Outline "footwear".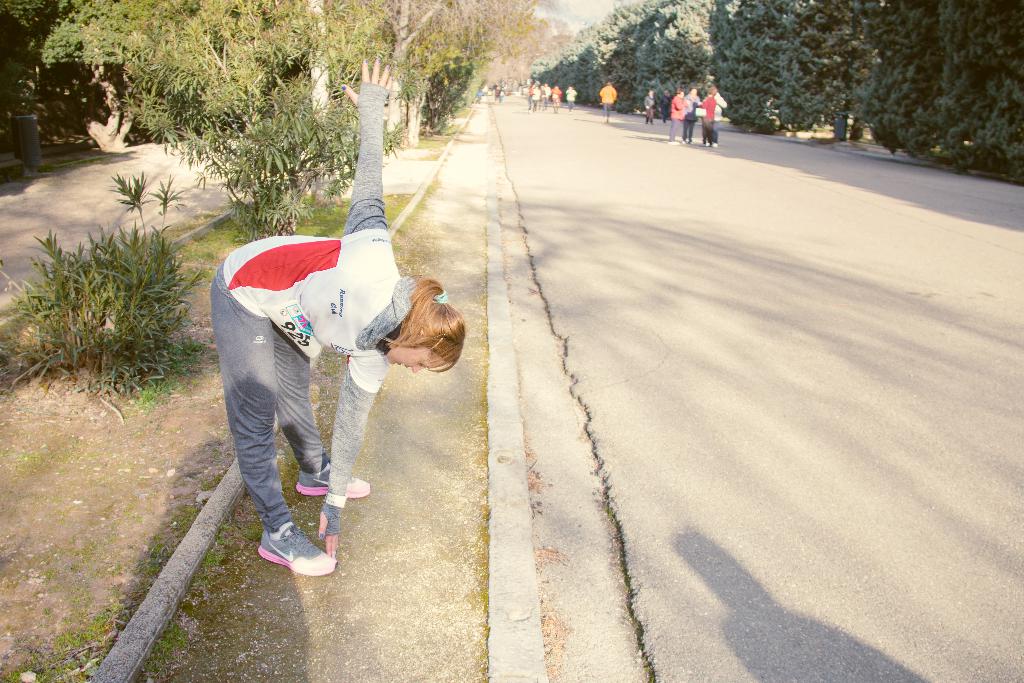
Outline: BBox(250, 506, 326, 586).
